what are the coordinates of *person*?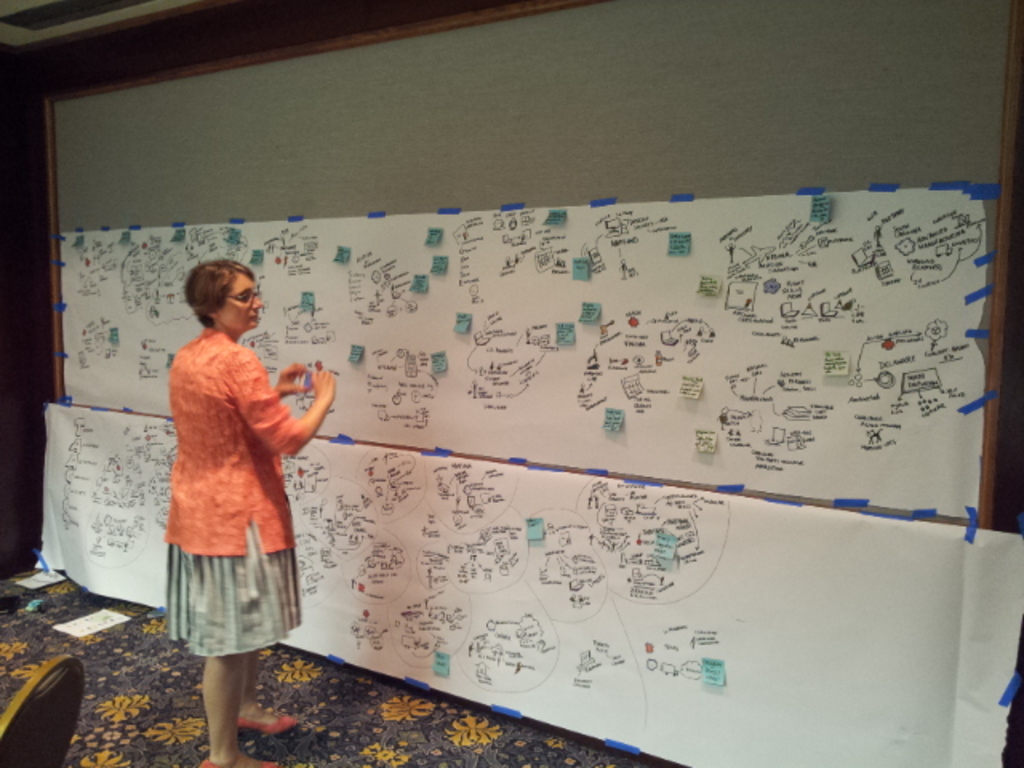
133, 237, 320, 742.
